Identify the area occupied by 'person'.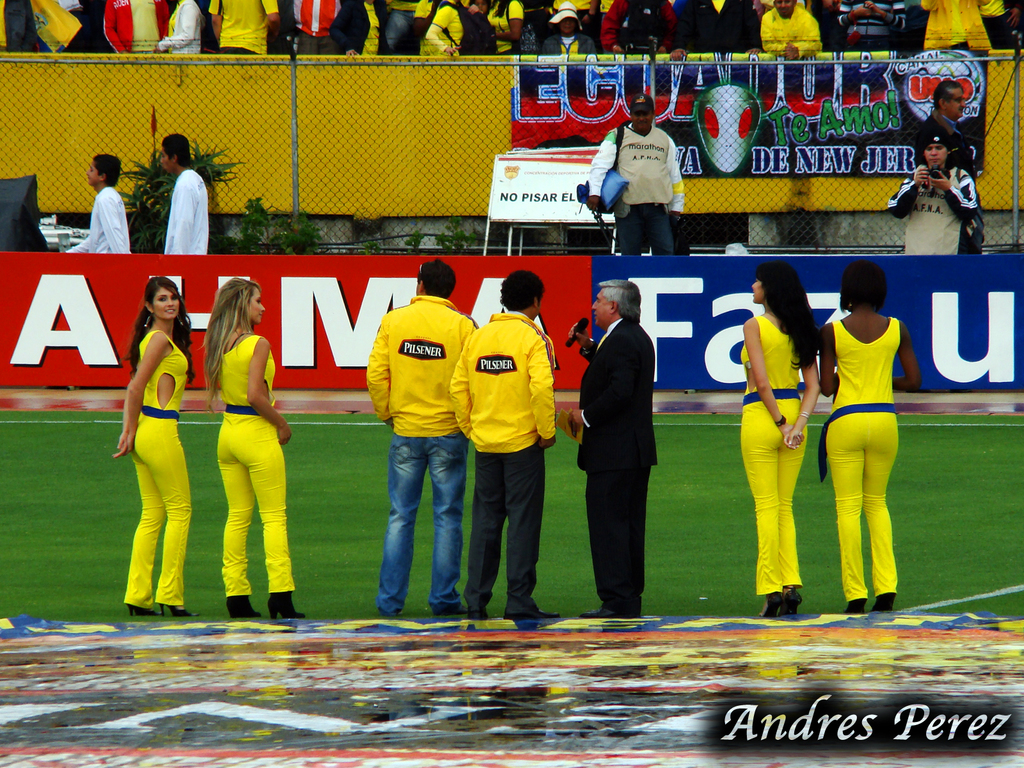
Area: BBox(890, 125, 977, 254).
